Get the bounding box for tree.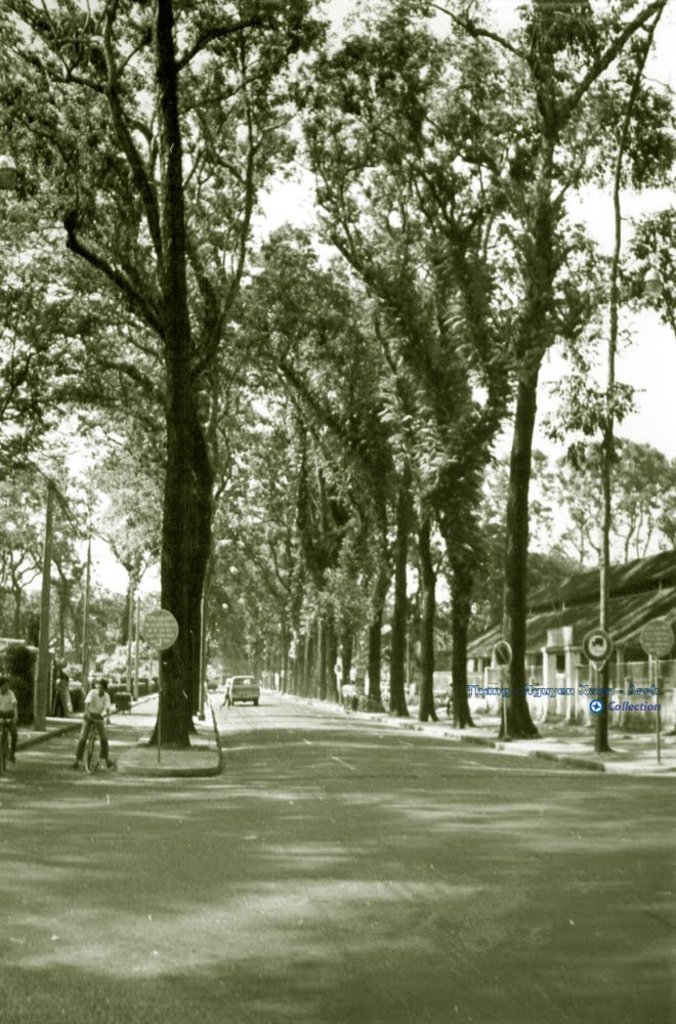
[x1=523, y1=446, x2=567, y2=548].
